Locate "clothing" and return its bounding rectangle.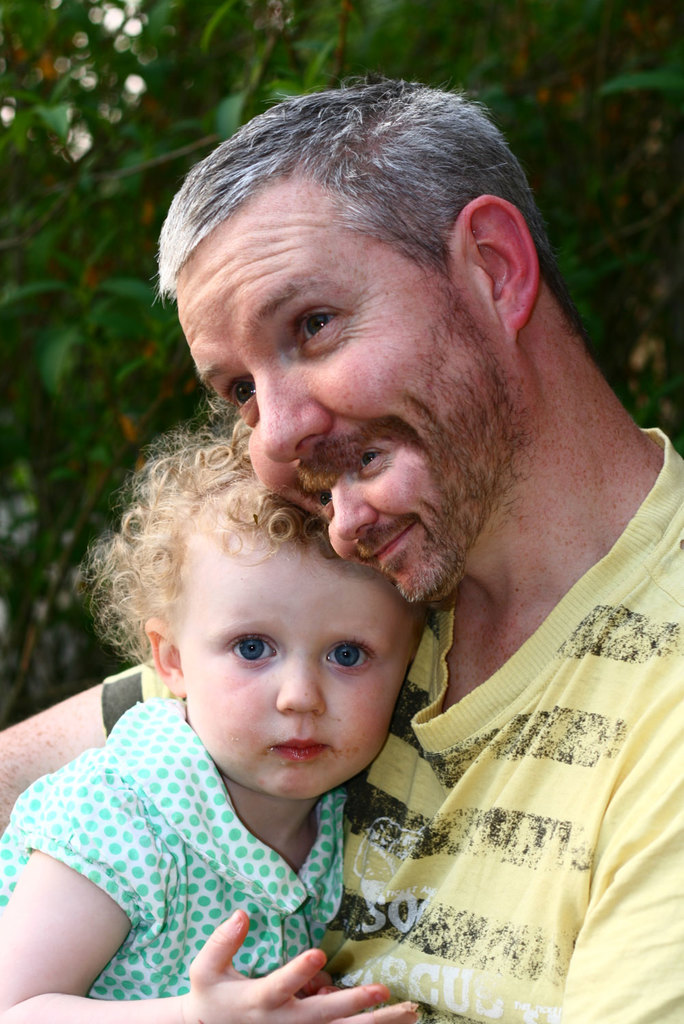
8,707,437,1005.
